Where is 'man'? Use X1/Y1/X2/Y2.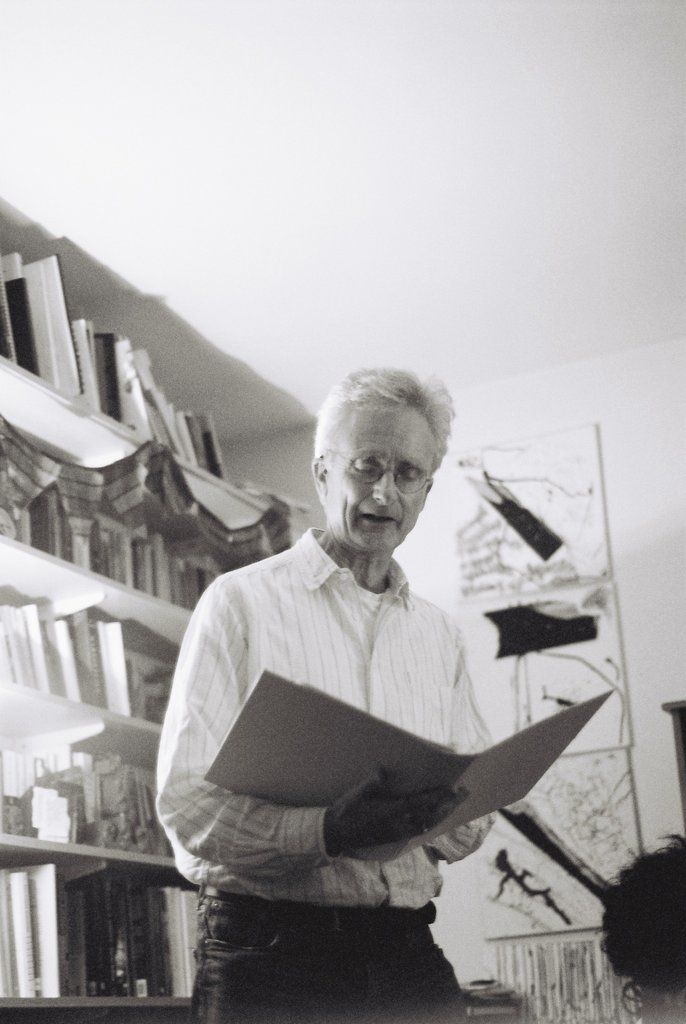
123/368/584/999.
